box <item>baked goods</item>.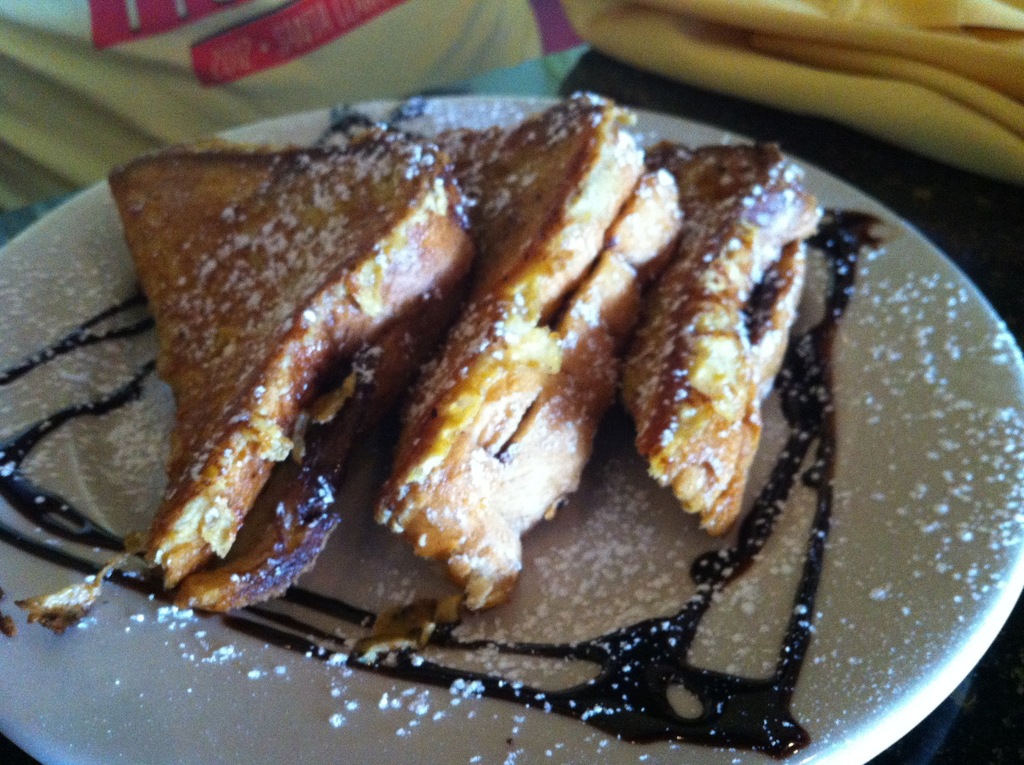
Rect(103, 107, 502, 612).
